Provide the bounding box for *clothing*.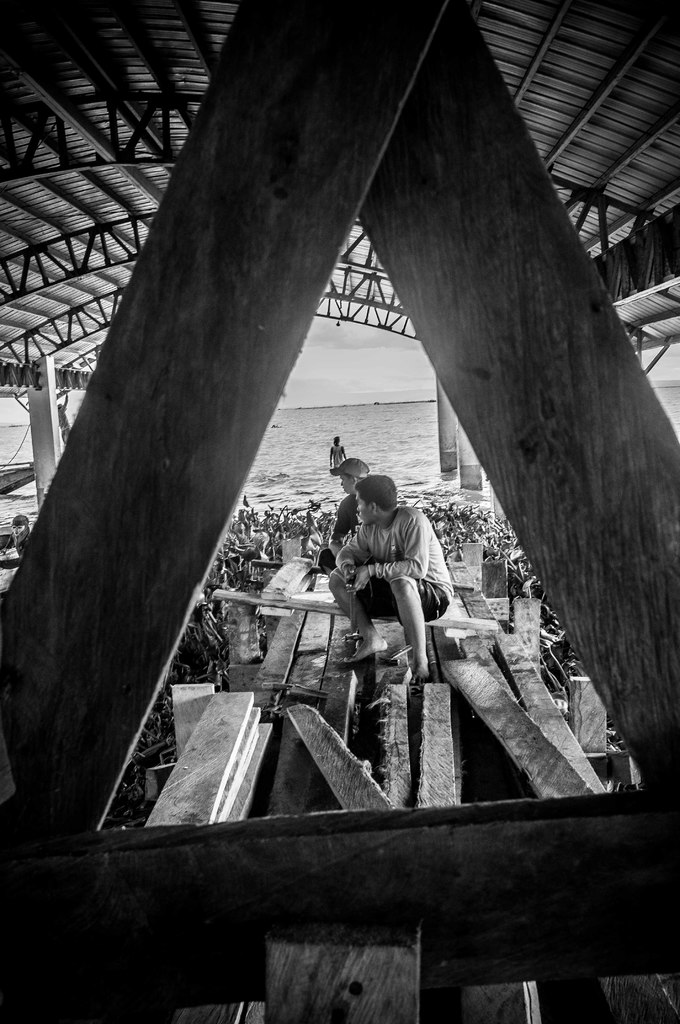
[330,505,452,620].
